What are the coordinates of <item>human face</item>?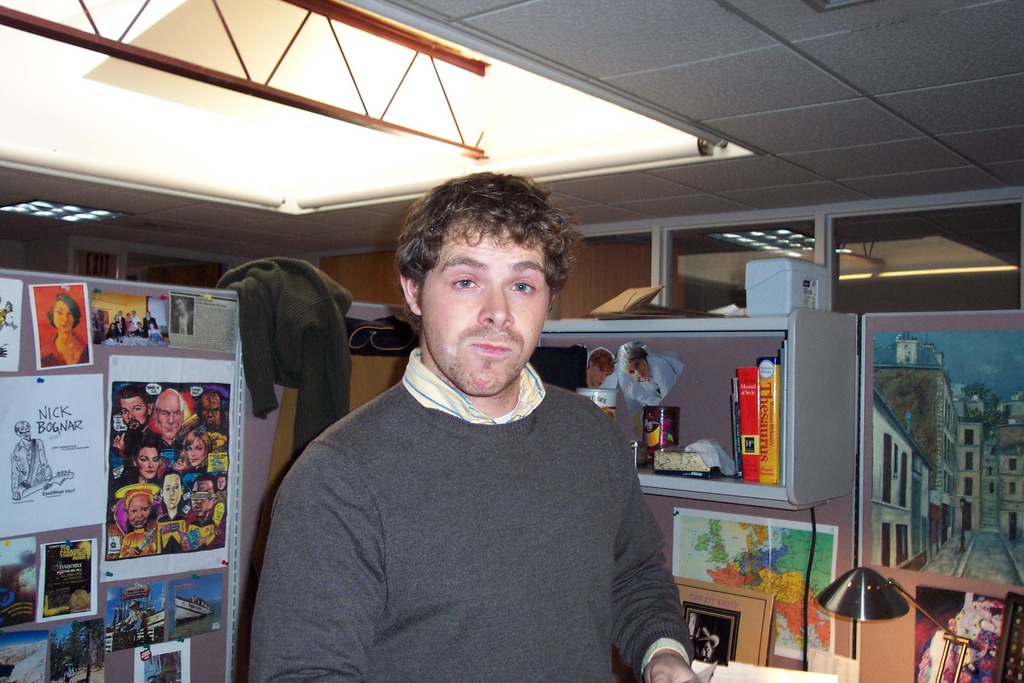
bbox=(195, 477, 215, 514).
